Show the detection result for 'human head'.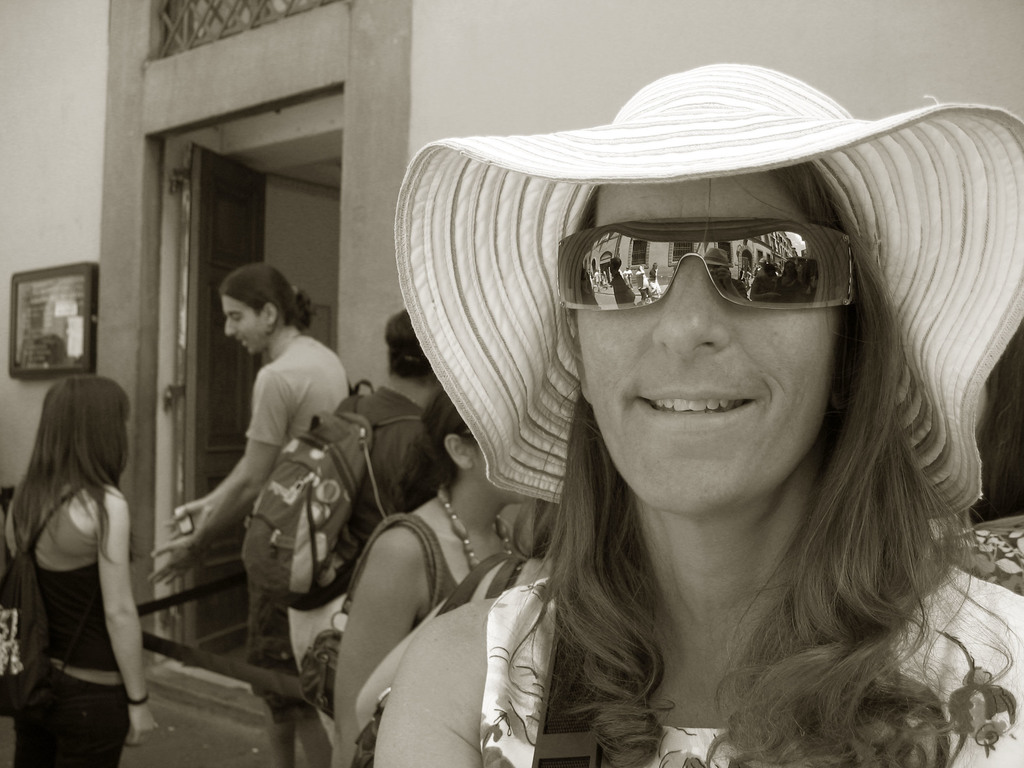
bbox=(560, 159, 882, 516).
